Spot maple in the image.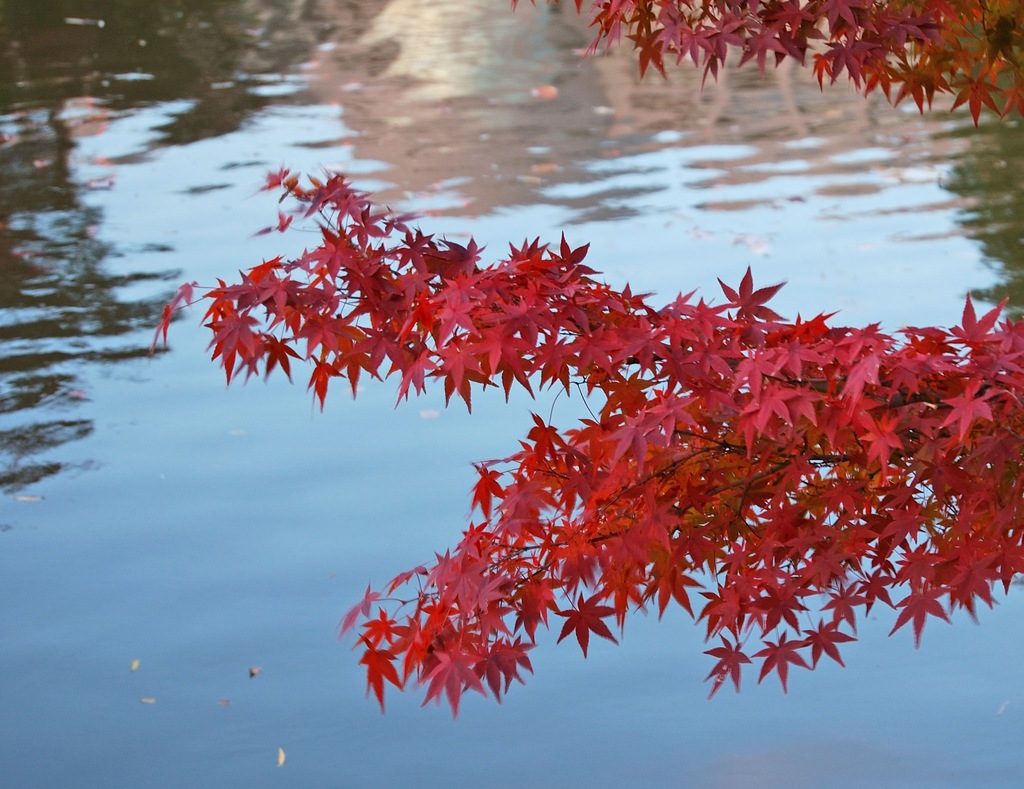
maple found at left=506, top=0, right=1023, bottom=127.
